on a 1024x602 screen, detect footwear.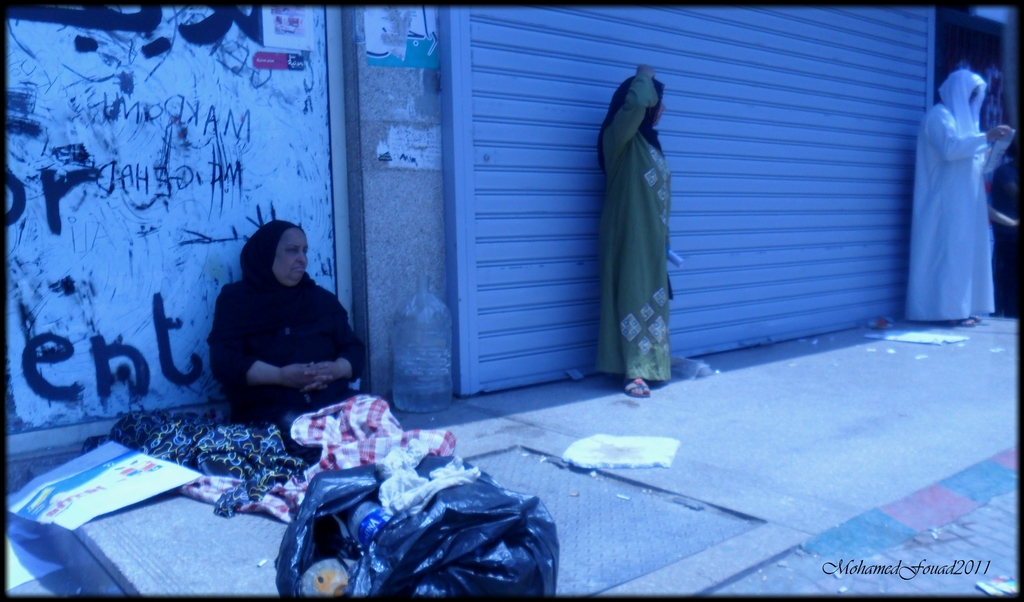
l=620, t=378, r=648, b=400.
